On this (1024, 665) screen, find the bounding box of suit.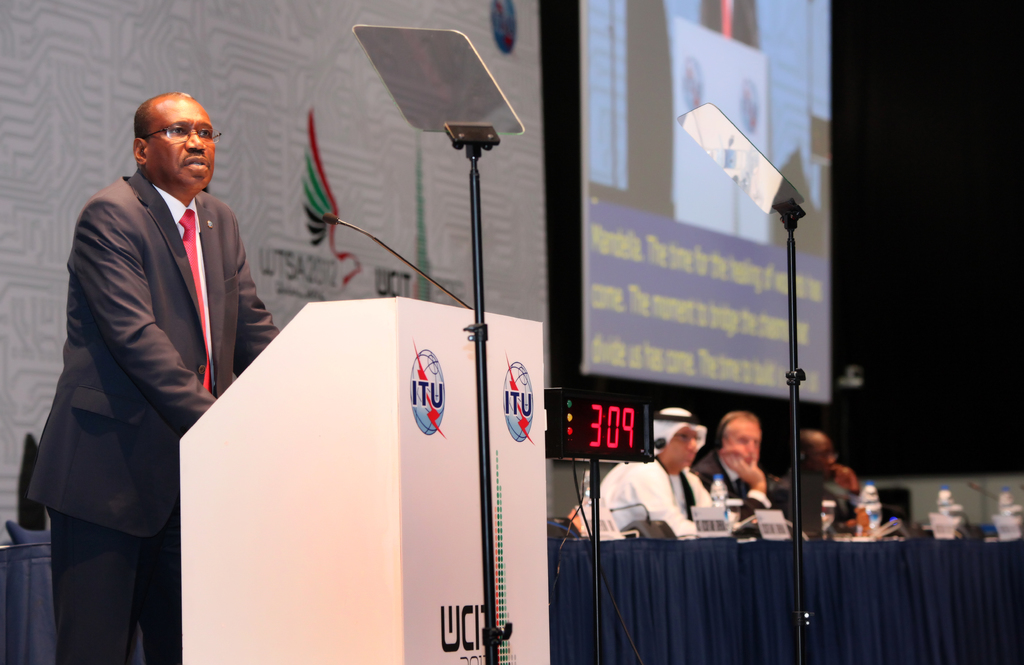
Bounding box: 36,82,255,652.
